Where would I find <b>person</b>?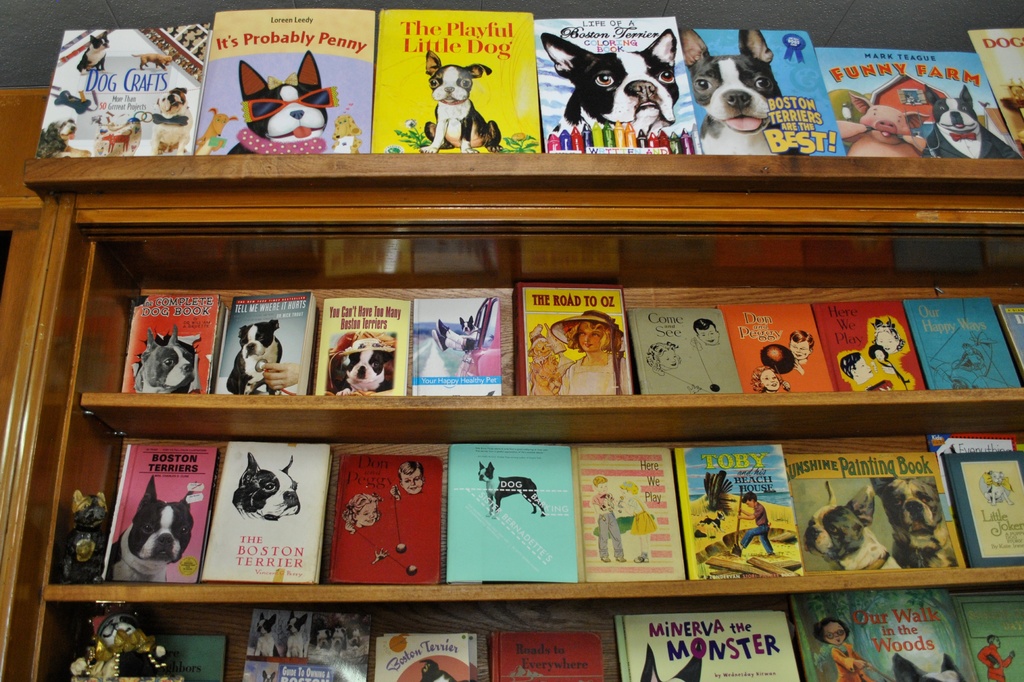
At [737, 492, 773, 554].
